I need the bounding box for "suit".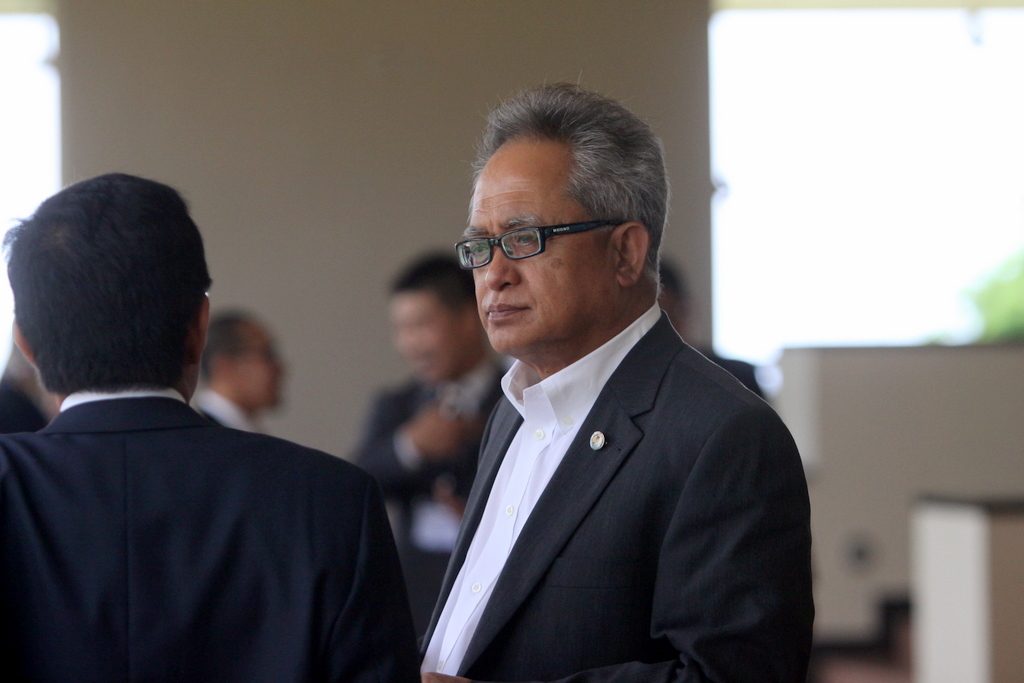
Here it is: x1=342 y1=356 x2=515 y2=639.
